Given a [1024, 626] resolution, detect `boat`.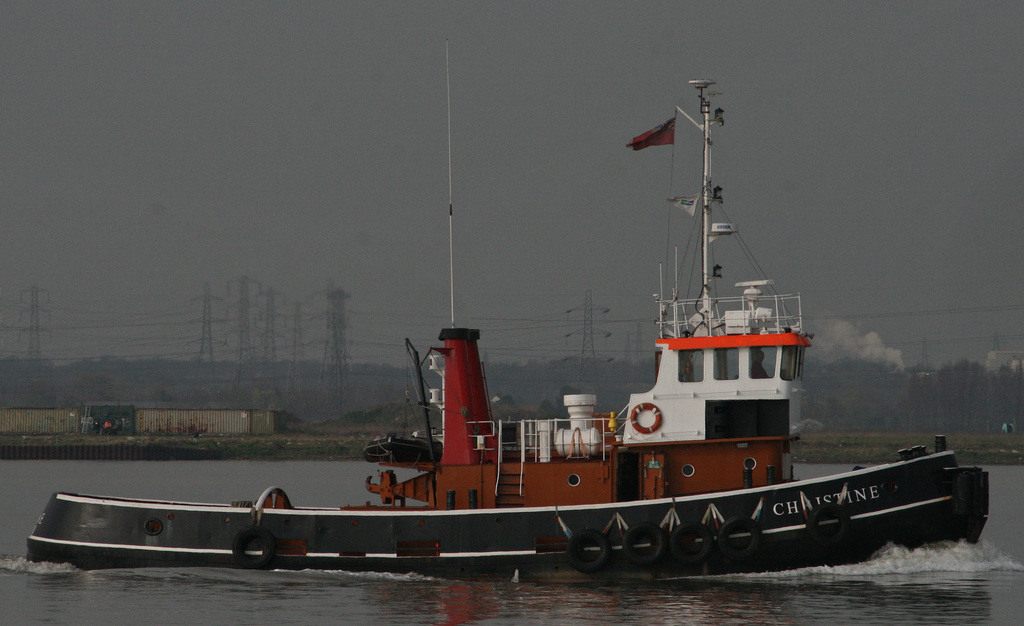
crop(26, 38, 988, 575).
